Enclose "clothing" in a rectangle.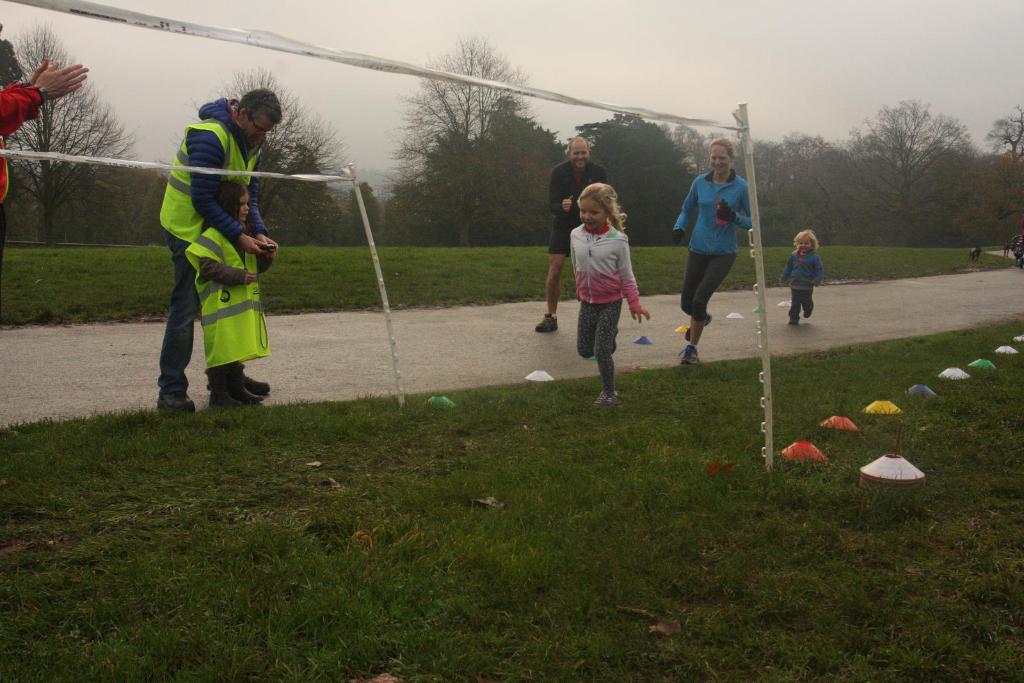
x1=184, y1=225, x2=268, y2=396.
